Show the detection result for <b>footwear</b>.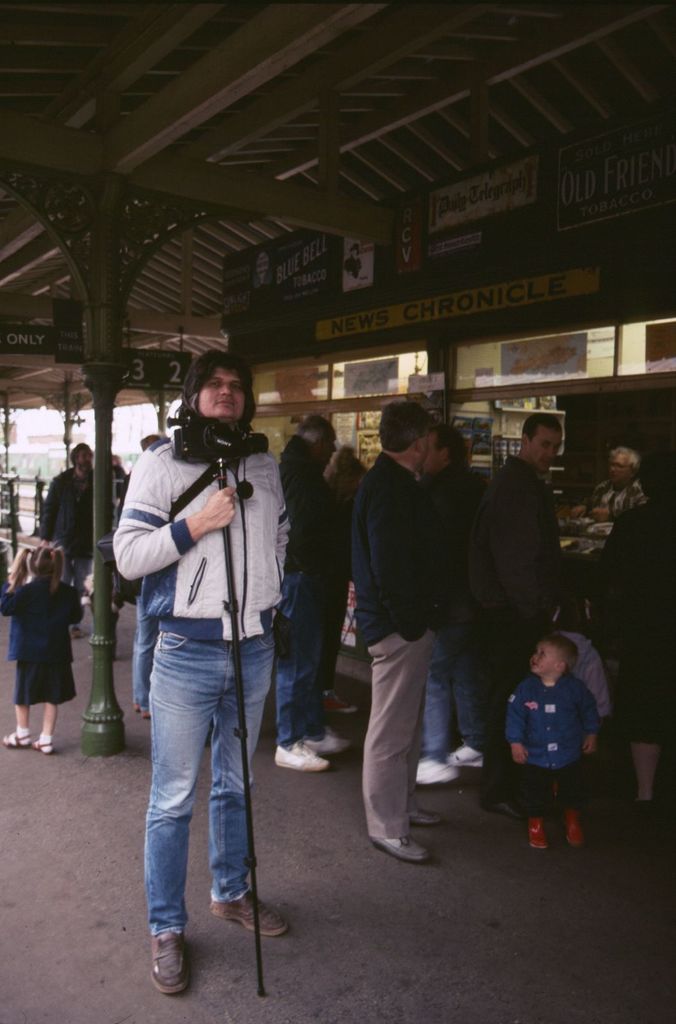
BBox(324, 692, 359, 713).
